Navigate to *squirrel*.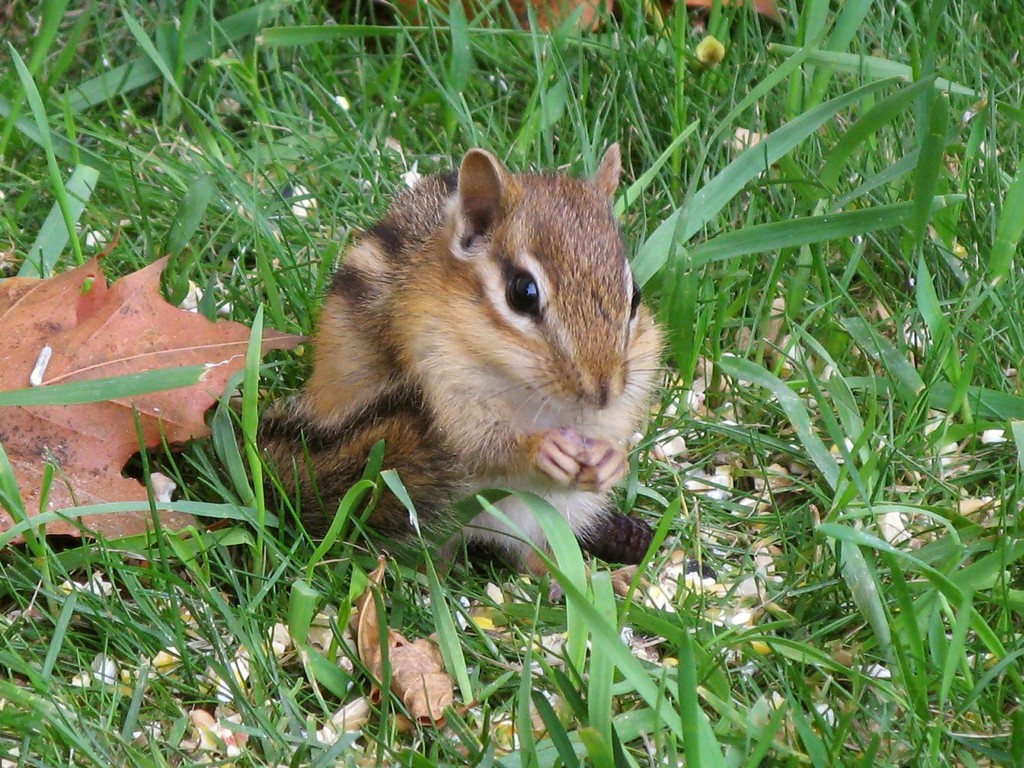
Navigation target: (237, 138, 689, 596).
